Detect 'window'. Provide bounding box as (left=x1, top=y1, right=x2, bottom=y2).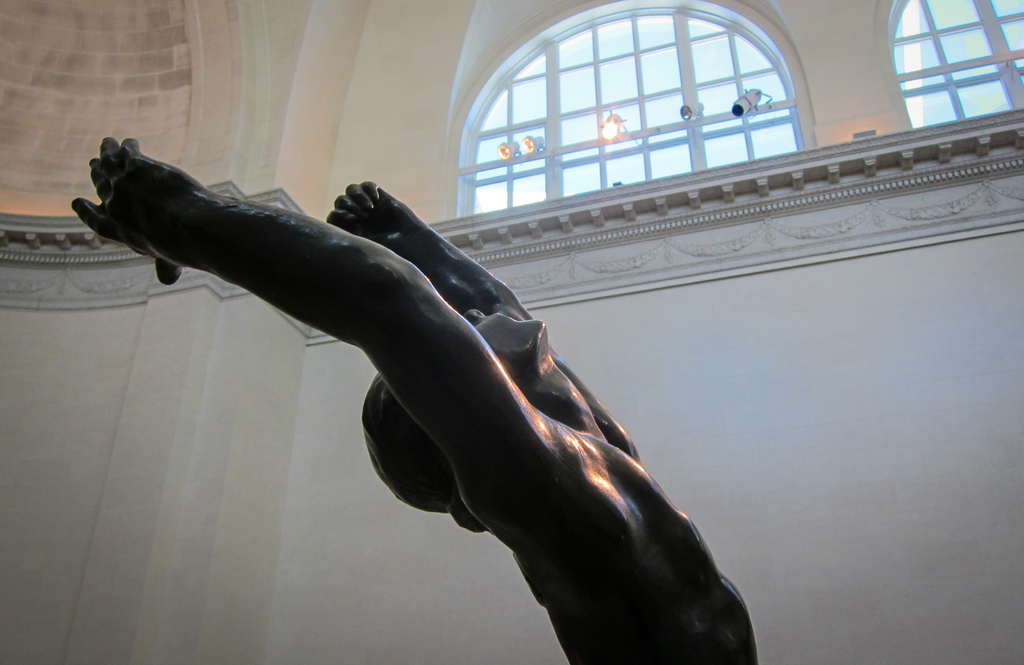
(left=886, top=0, right=1023, bottom=127).
